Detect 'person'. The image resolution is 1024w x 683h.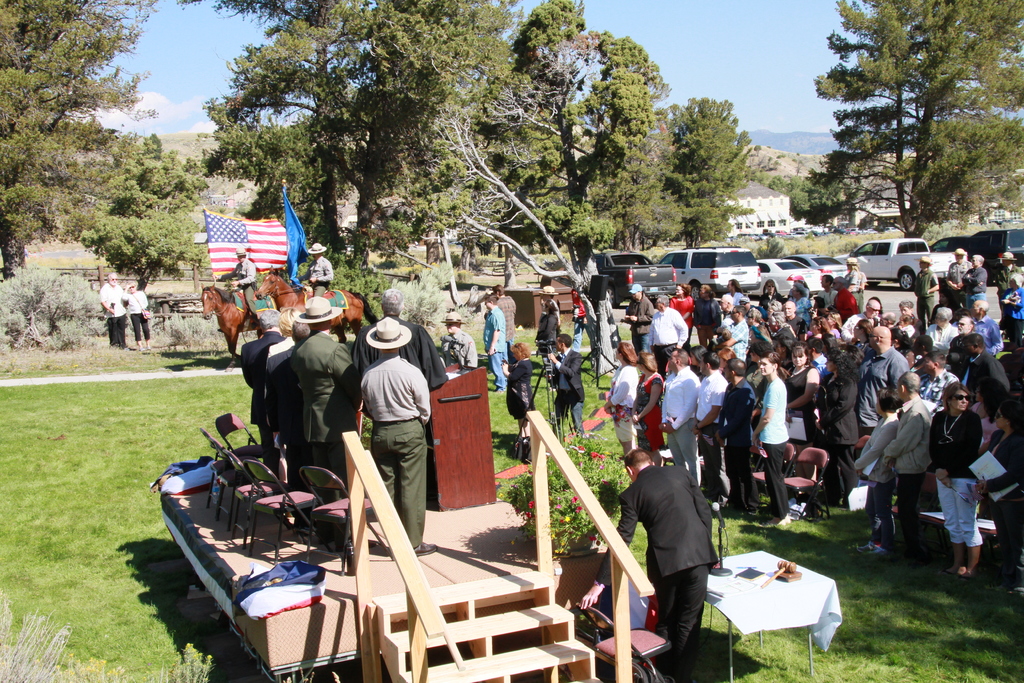
select_region(360, 303, 452, 443).
